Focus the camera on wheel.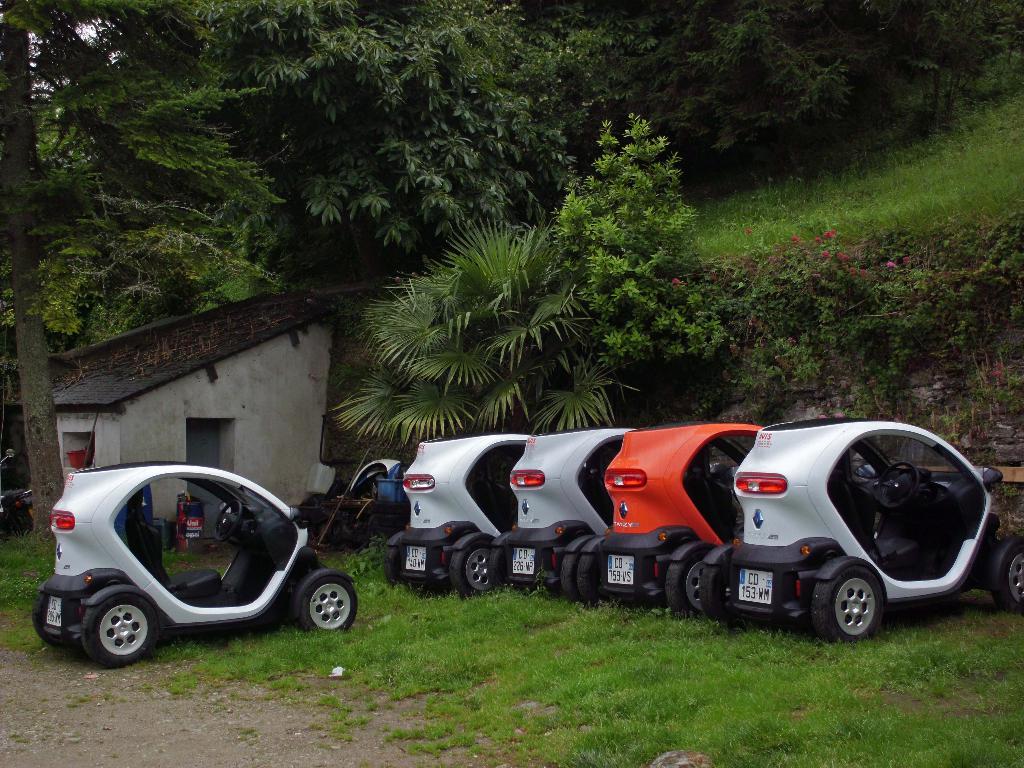
Focus region: box(878, 463, 919, 509).
